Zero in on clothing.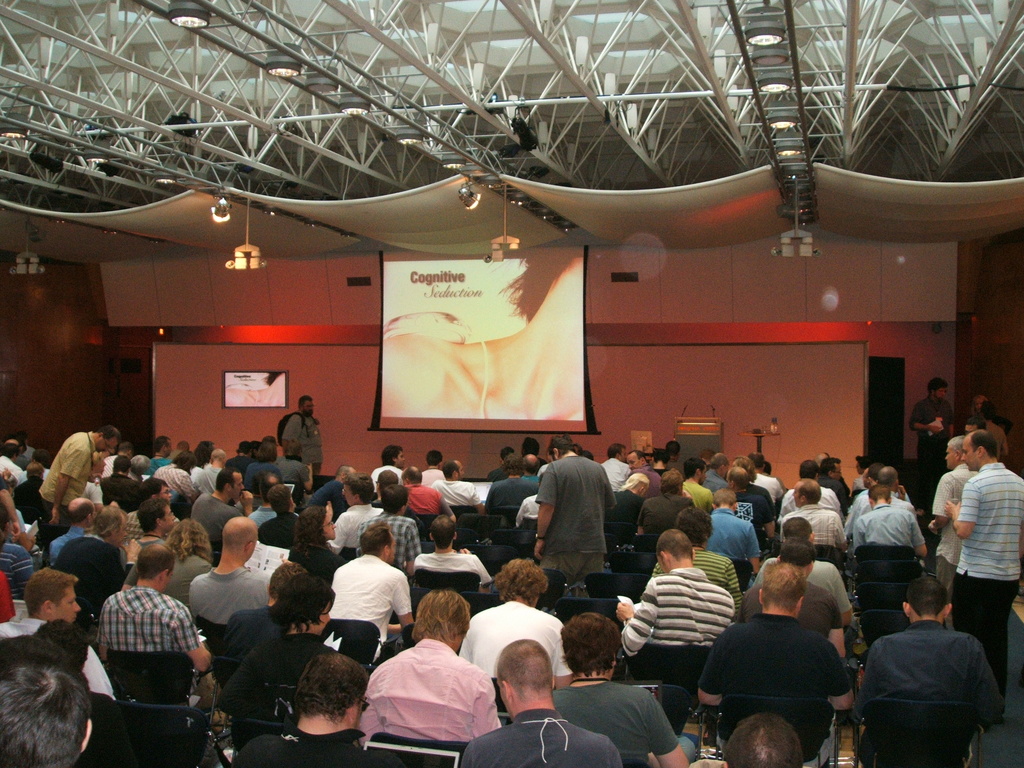
Zeroed in: (695,610,847,767).
